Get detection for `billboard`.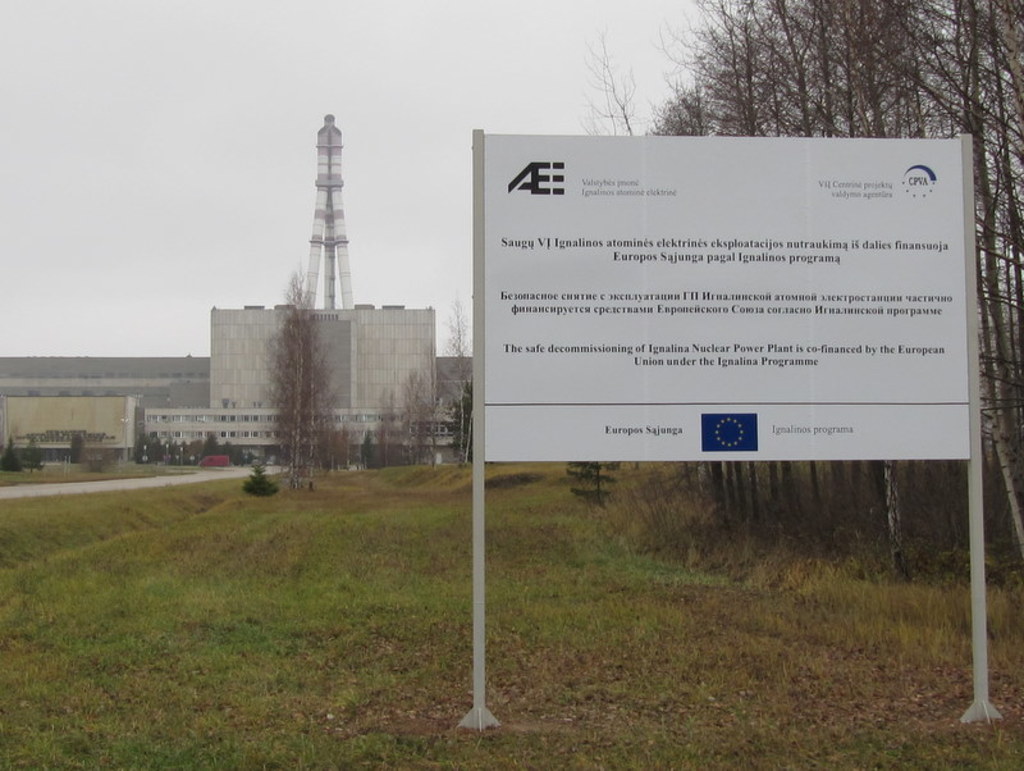
Detection: detection(439, 120, 1006, 515).
